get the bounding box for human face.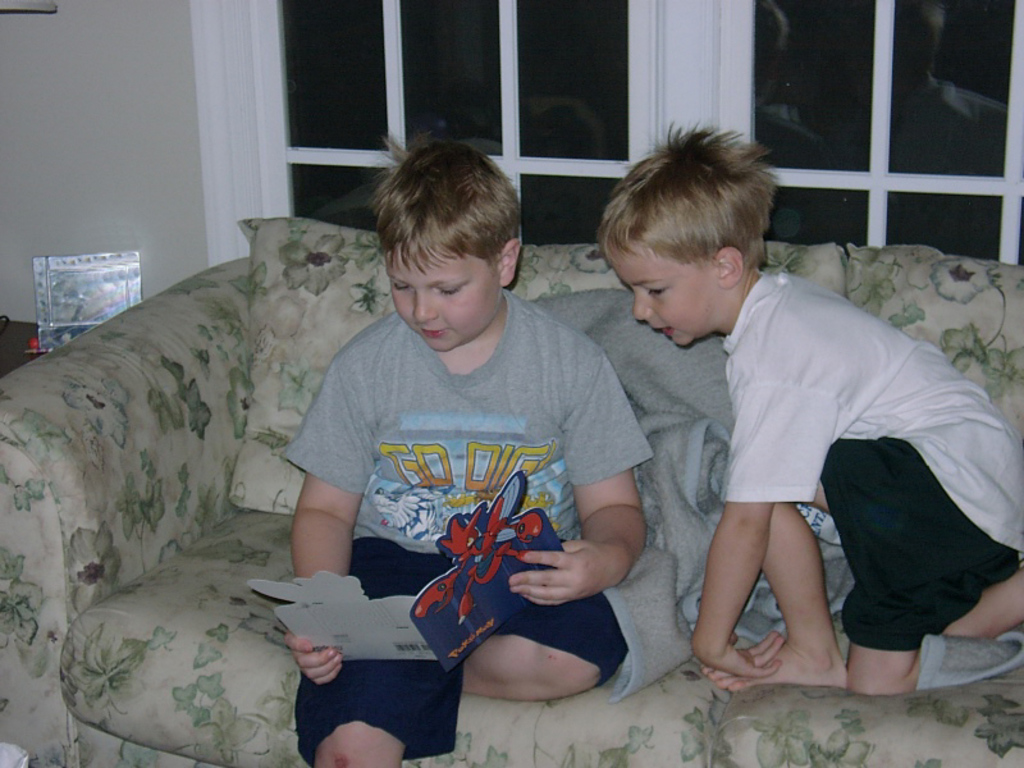
[613,243,714,347].
